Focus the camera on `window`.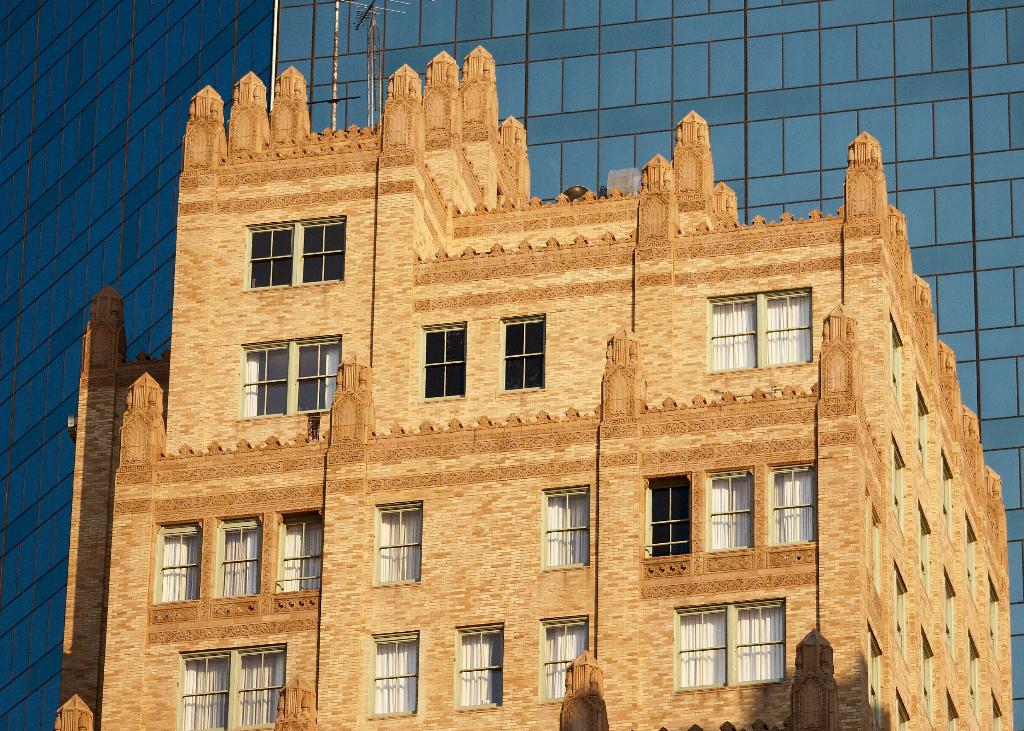
Focus region: (left=371, top=494, right=427, bottom=586).
